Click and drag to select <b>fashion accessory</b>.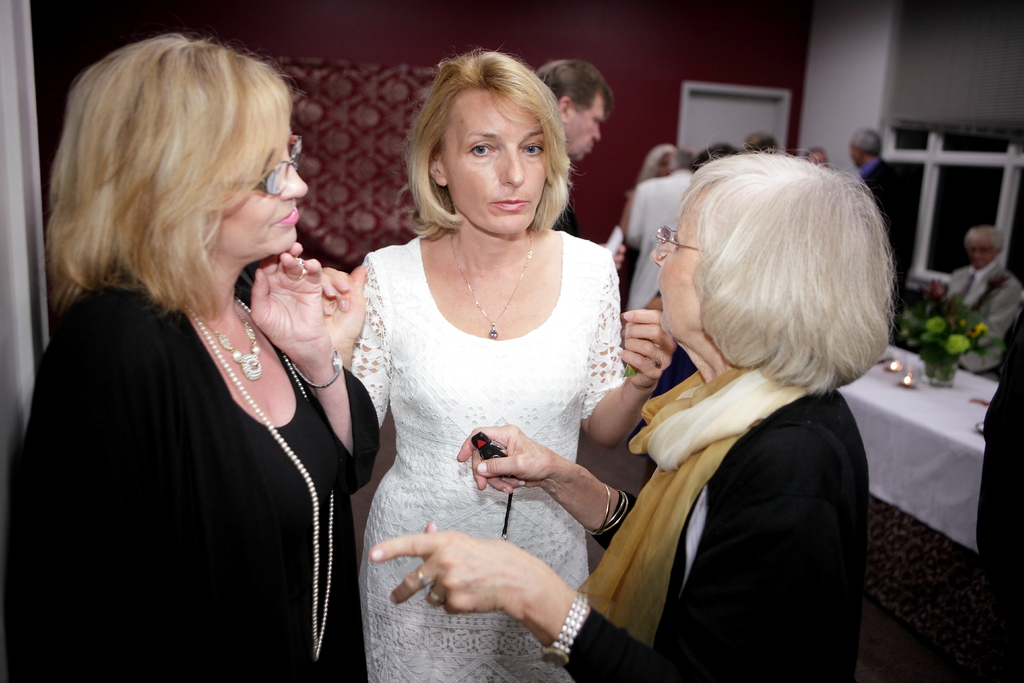
Selection: {"left": 254, "top": 130, "right": 303, "bottom": 201}.
